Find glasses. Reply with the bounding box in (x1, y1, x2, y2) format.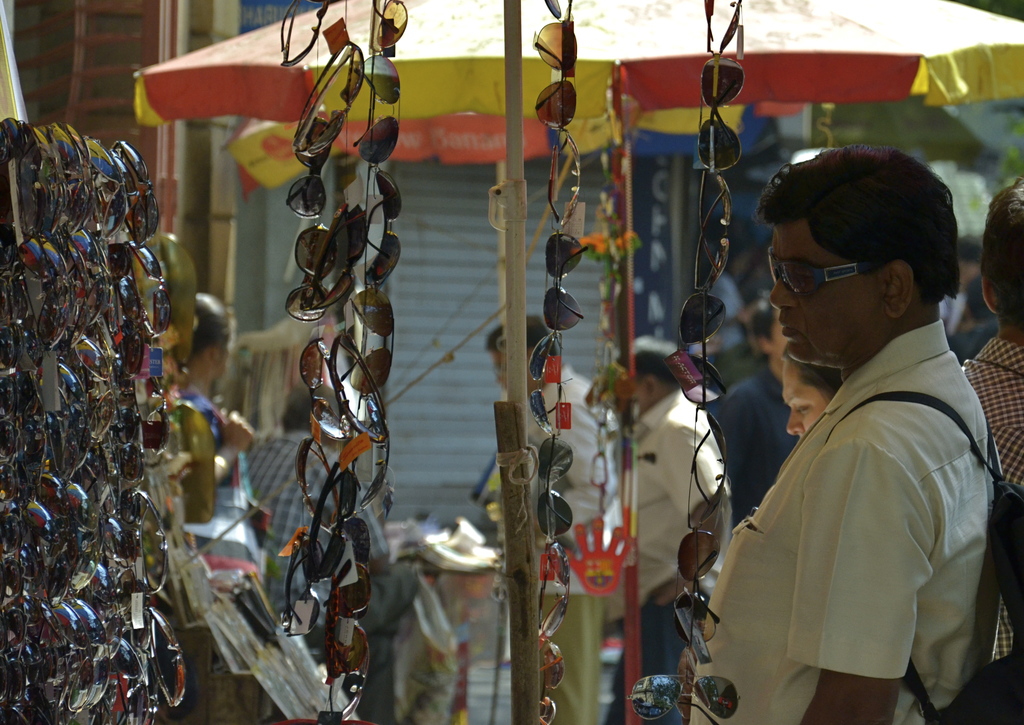
(324, 616, 369, 717).
